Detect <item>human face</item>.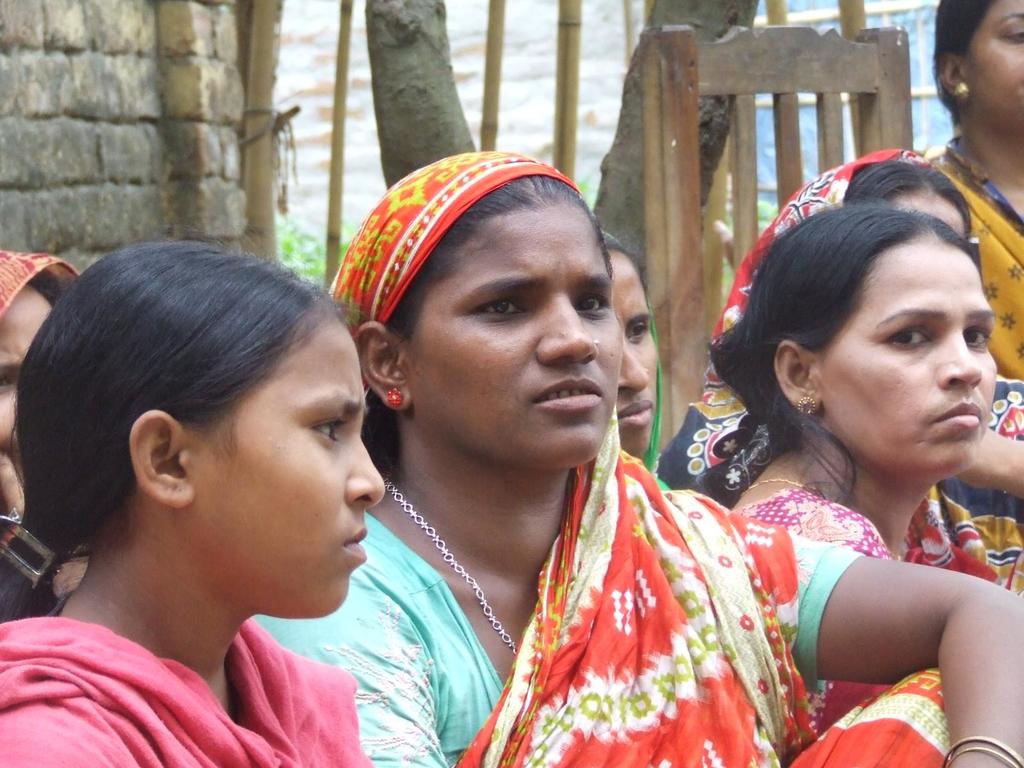
Detected at 0 292 56 517.
